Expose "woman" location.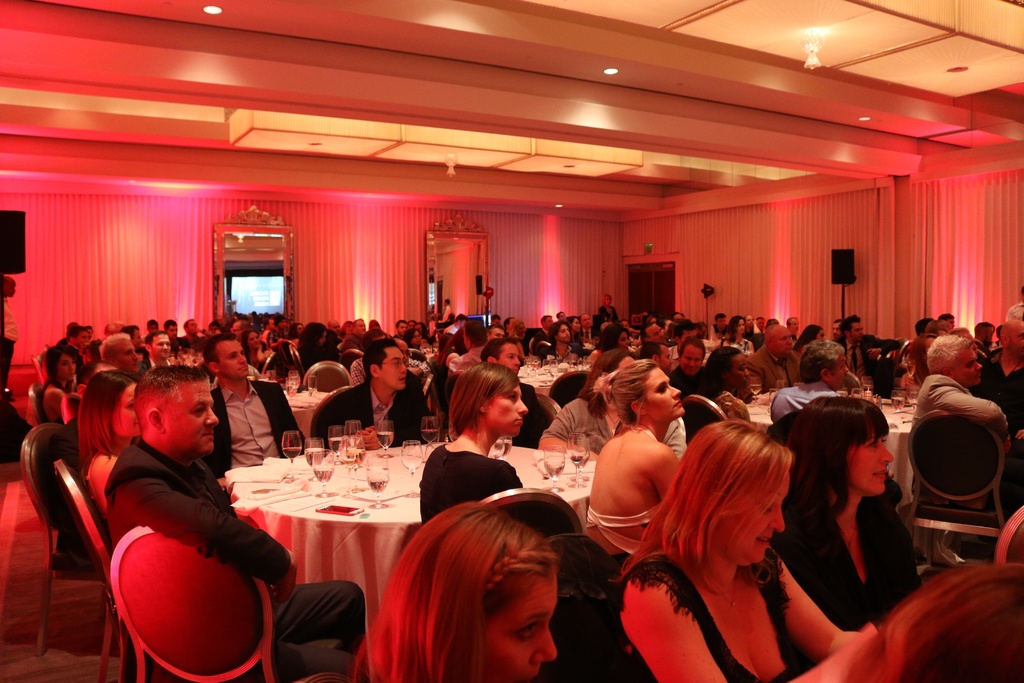
Exposed at pyautogui.locateOnScreen(899, 331, 945, 400).
